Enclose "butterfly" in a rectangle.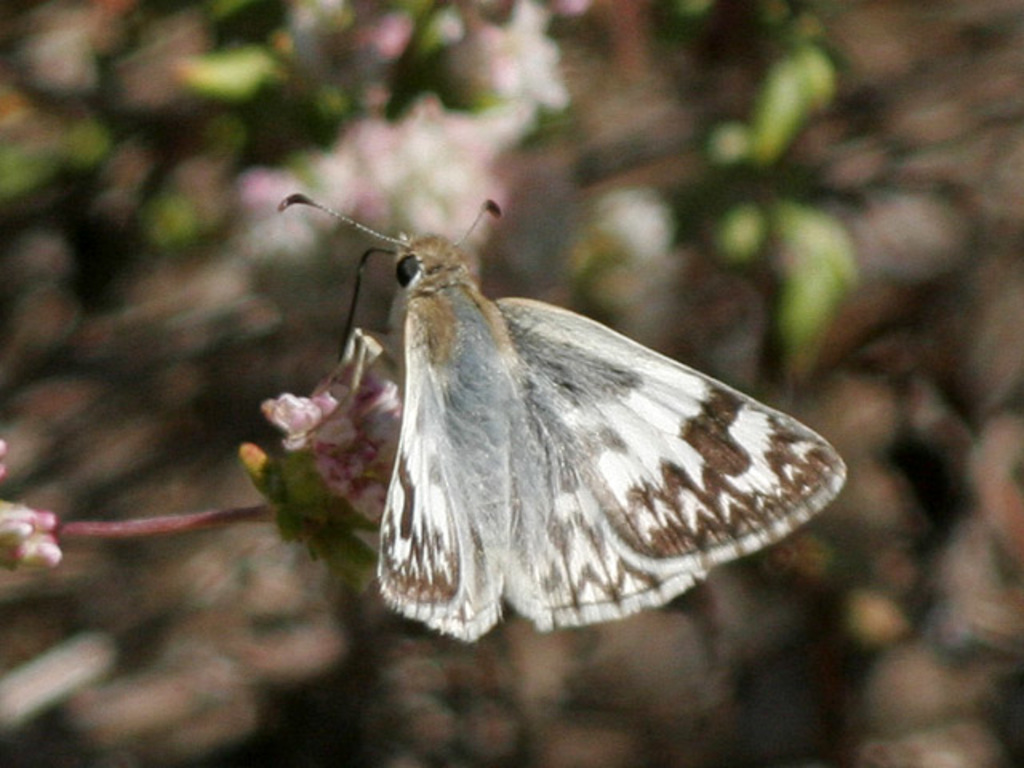
(277,171,830,626).
